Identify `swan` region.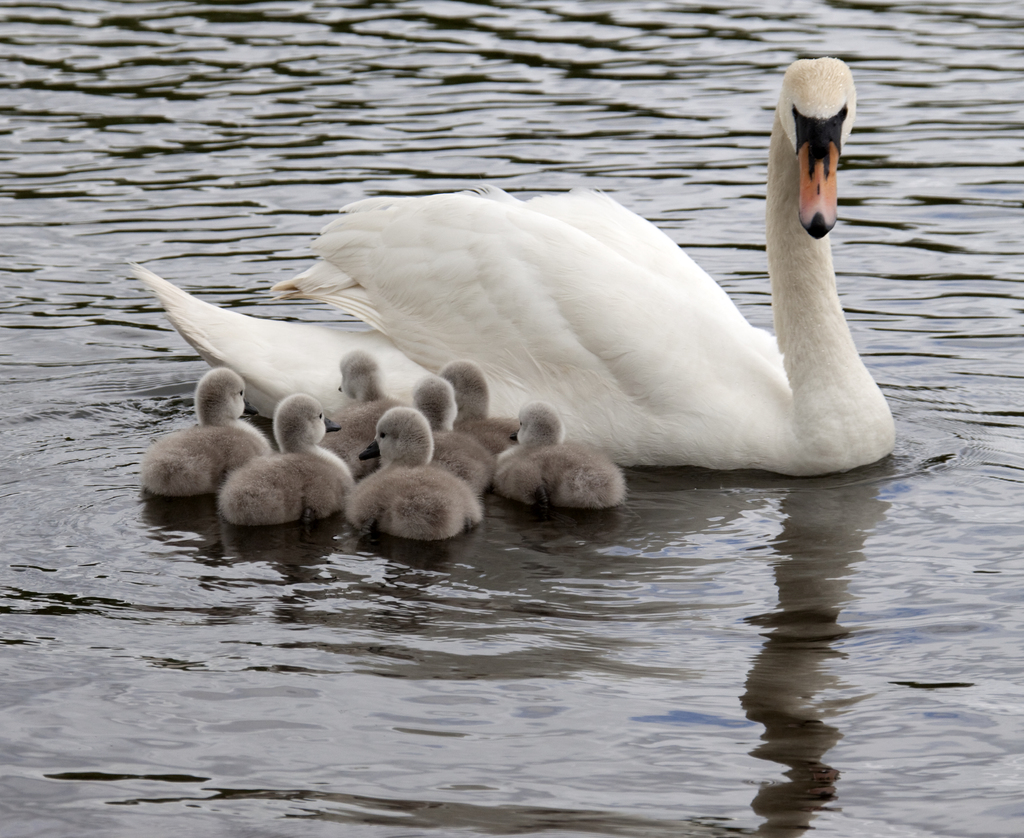
Region: rect(350, 396, 492, 545).
